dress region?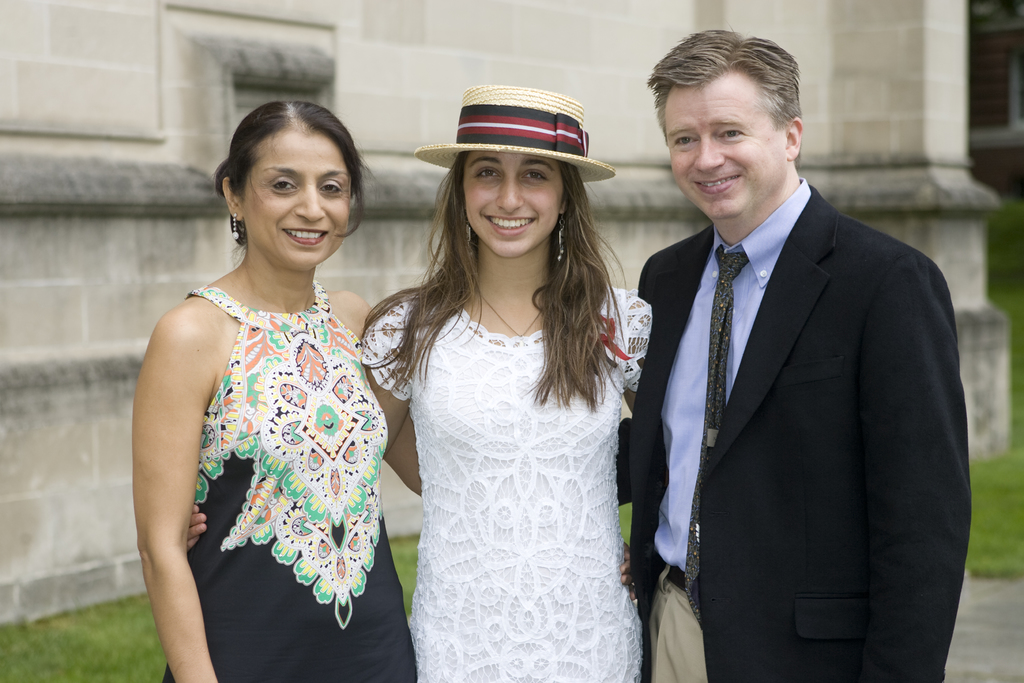
{"x1": 360, "y1": 287, "x2": 650, "y2": 682}
